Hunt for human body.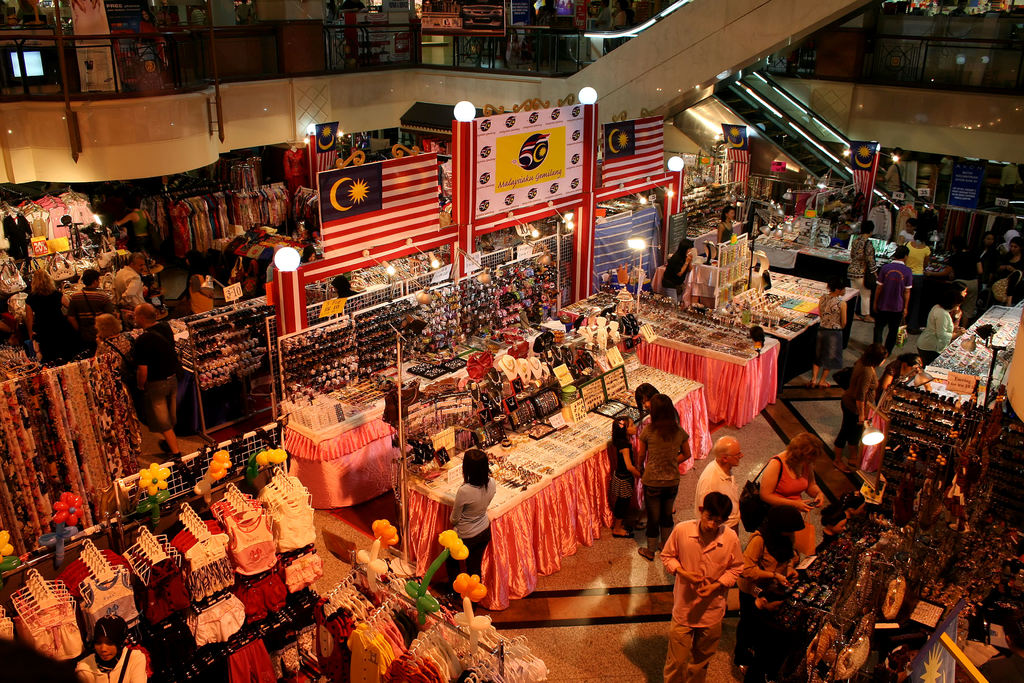
Hunted down at l=967, t=230, r=1002, b=285.
